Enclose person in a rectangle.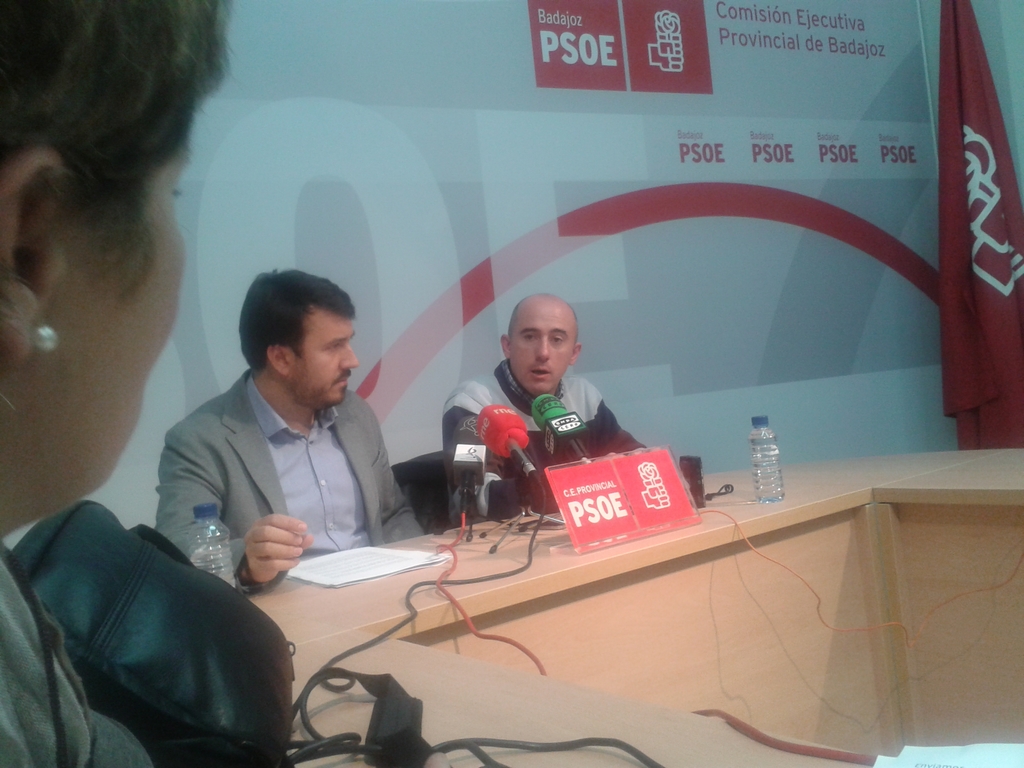
[0,0,234,767].
